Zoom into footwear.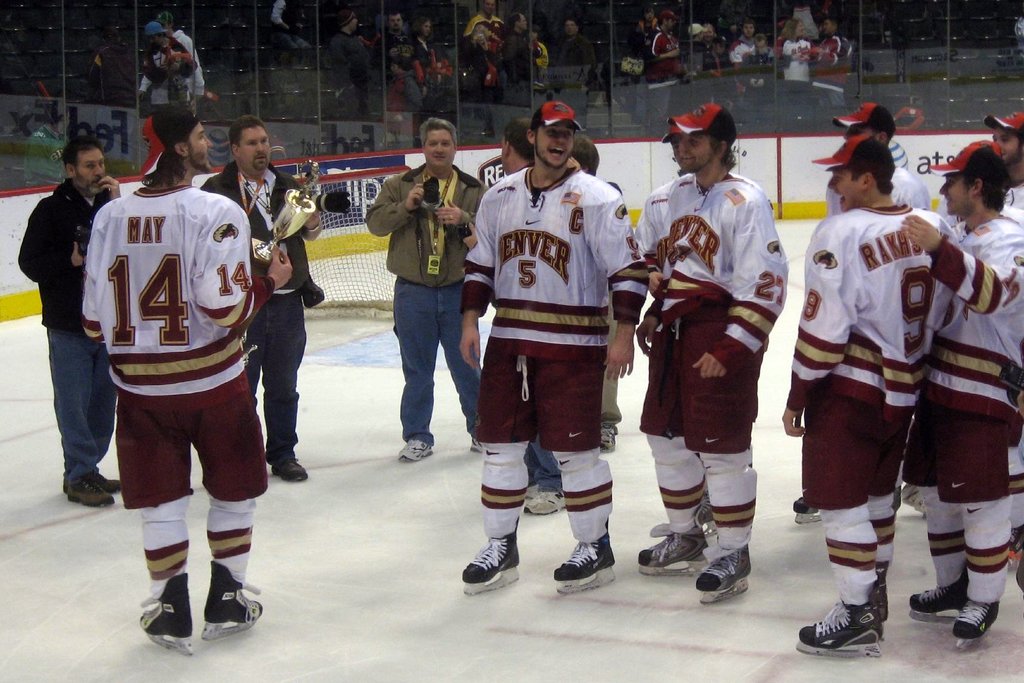
Zoom target: <box>61,470,123,493</box>.
